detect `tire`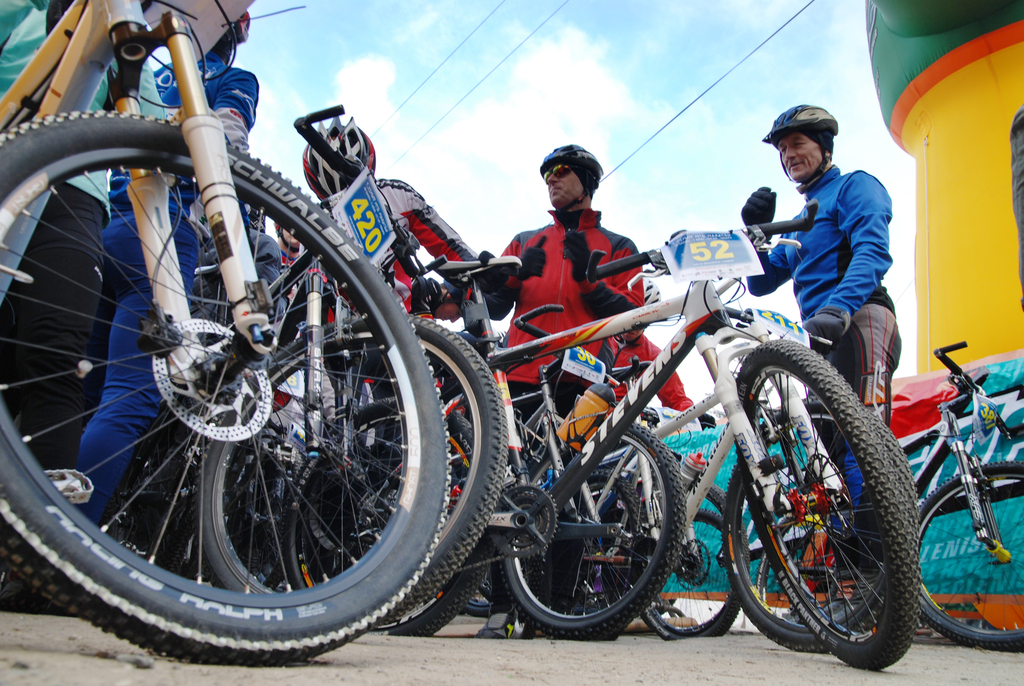
[left=648, top=511, right=739, bottom=632]
